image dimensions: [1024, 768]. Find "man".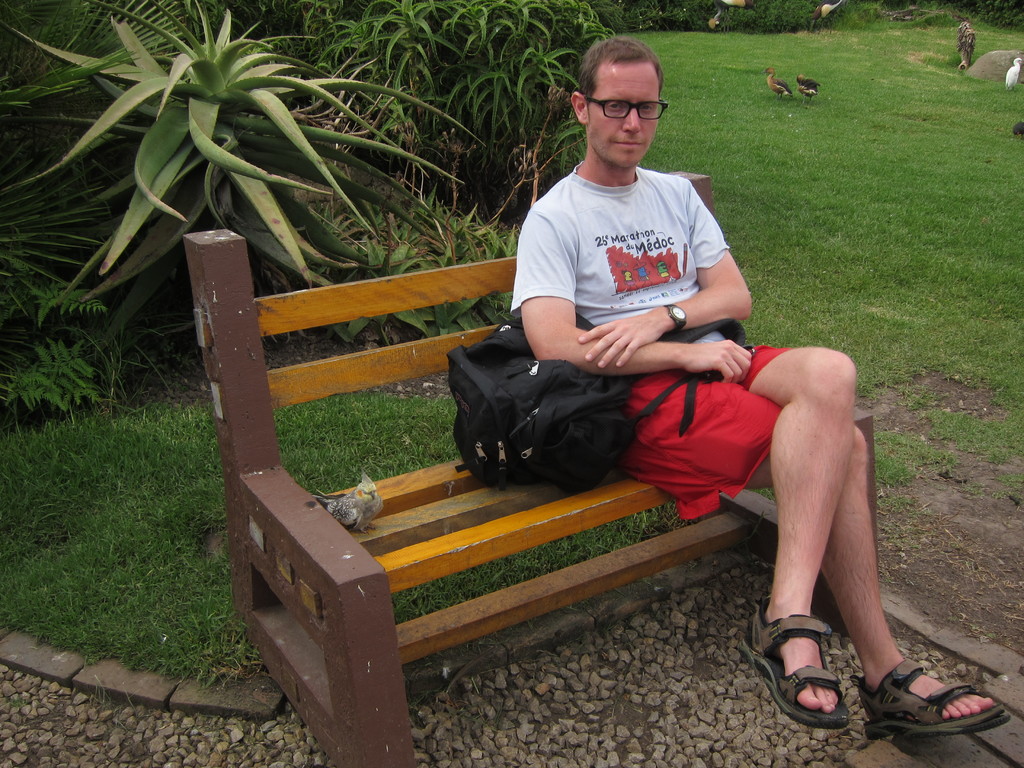
rect(511, 37, 1006, 731).
